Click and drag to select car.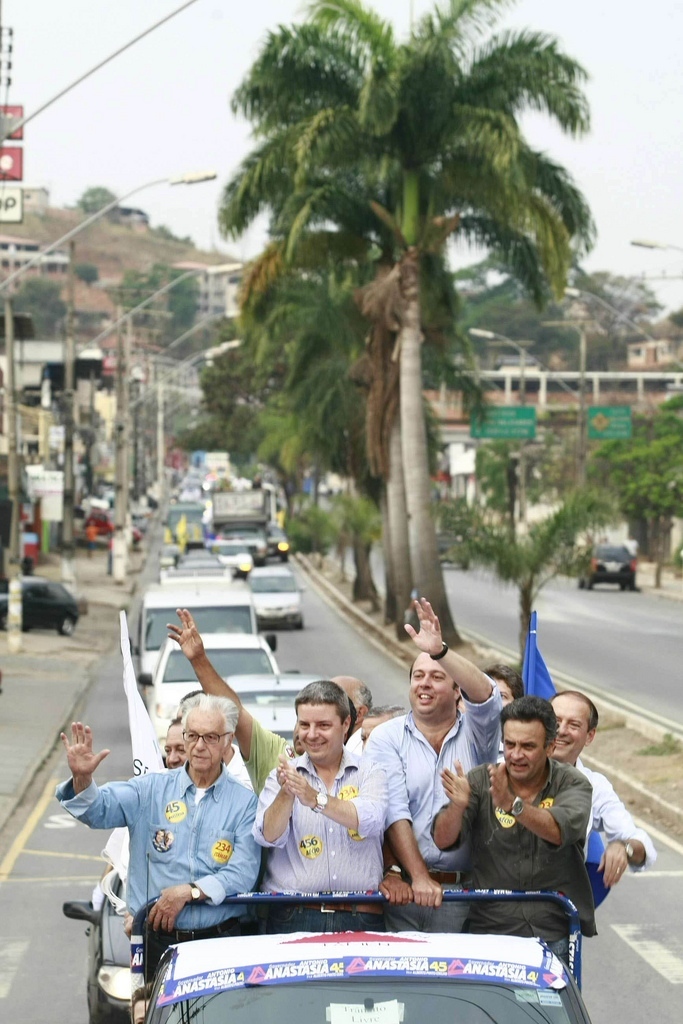
Selection: [x1=574, y1=537, x2=640, y2=601].
